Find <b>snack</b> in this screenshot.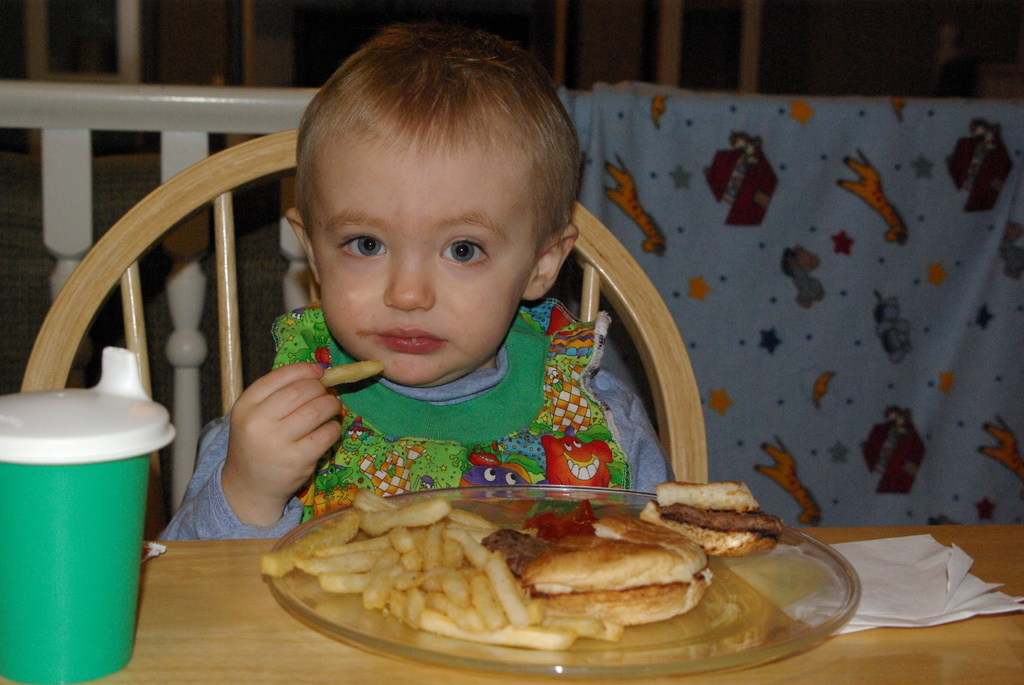
The bounding box for <b>snack</b> is box(477, 502, 720, 628).
